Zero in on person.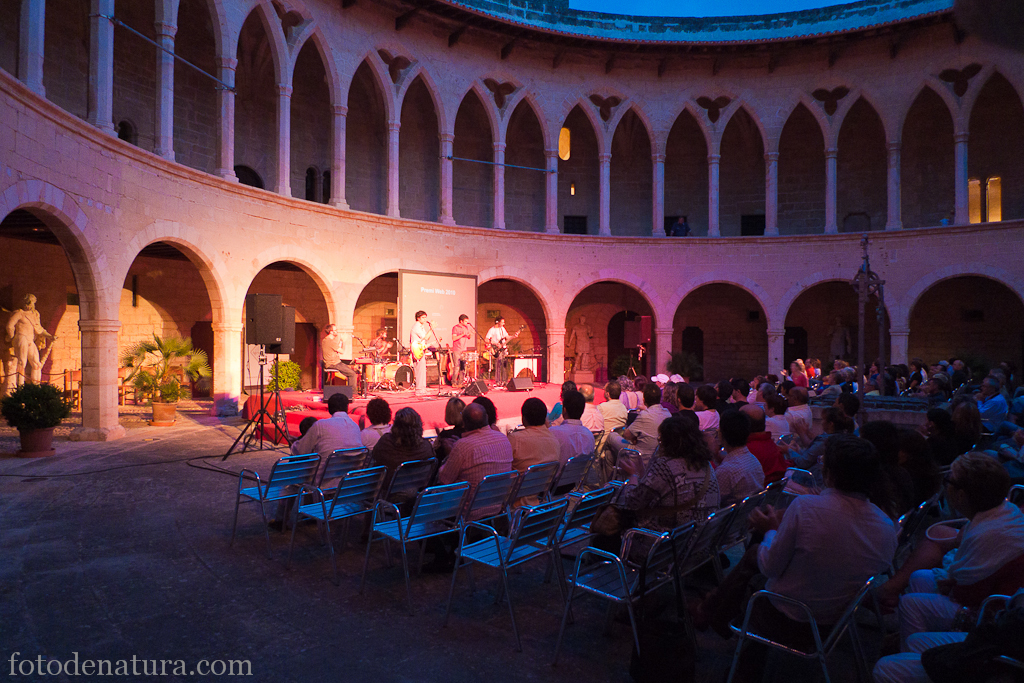
Zeroed in: (372,324,397,385).
